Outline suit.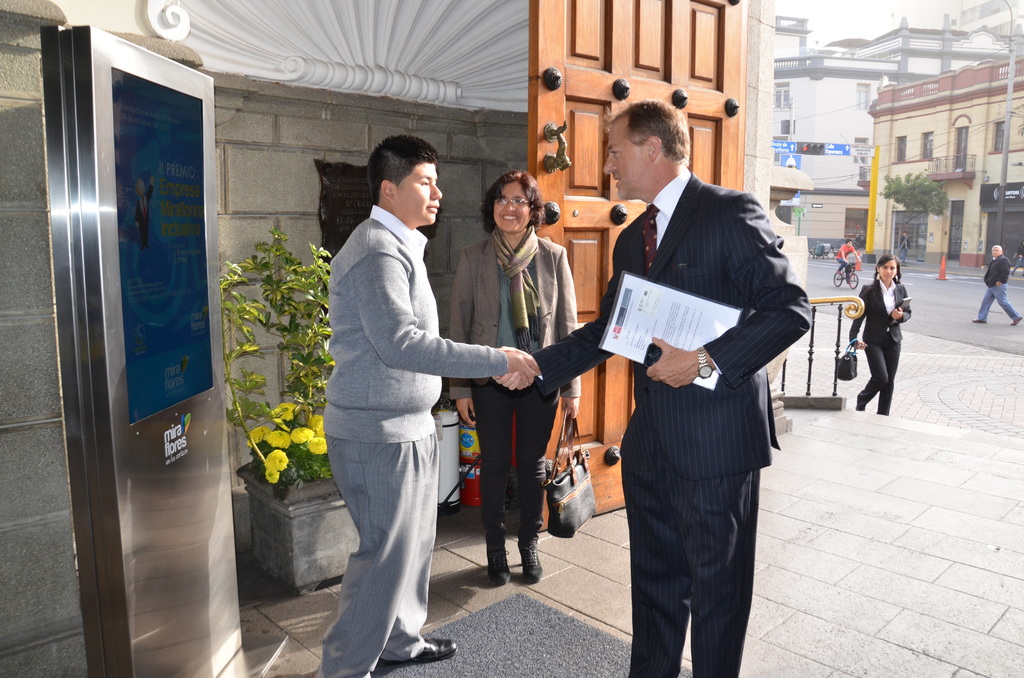
Outline: BBox(536, 169, 815, 677).
